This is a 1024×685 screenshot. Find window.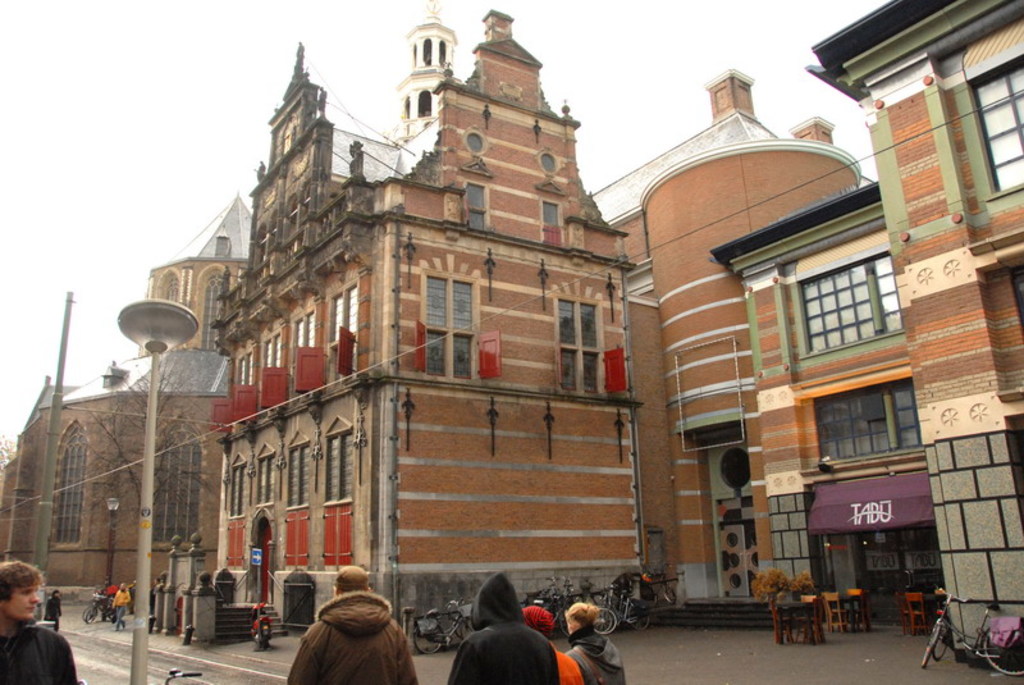
Bounding box: locate(413, 268, 498, 382).
